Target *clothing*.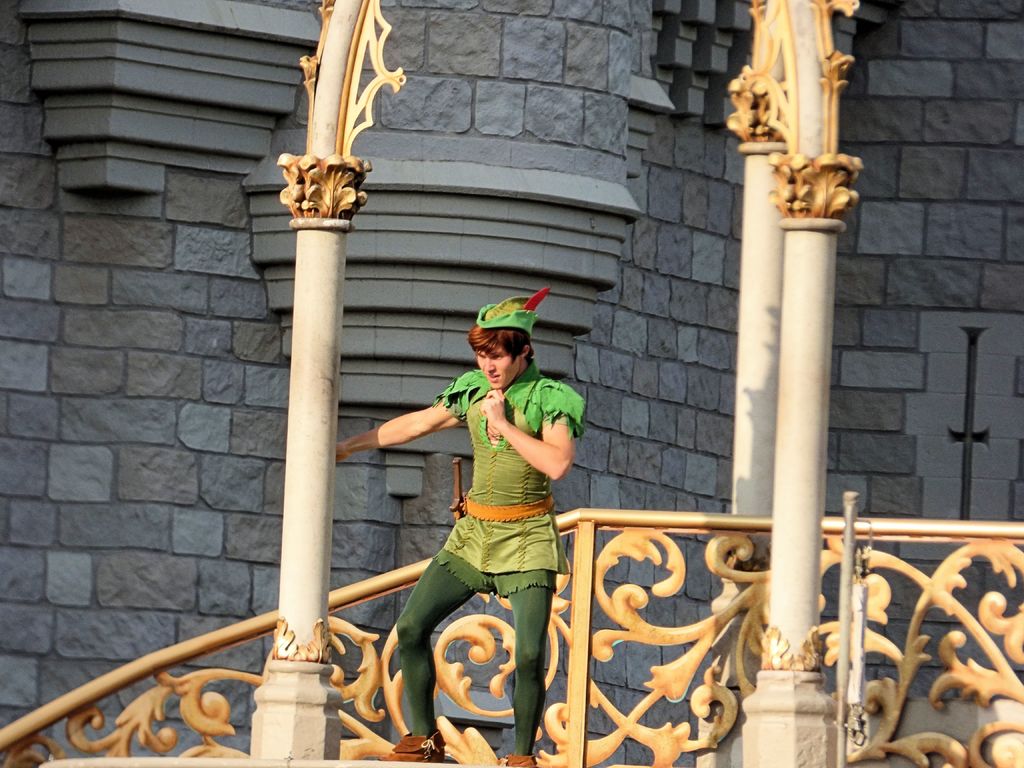
Target region: bbox=[442, 356, 584, 575].
